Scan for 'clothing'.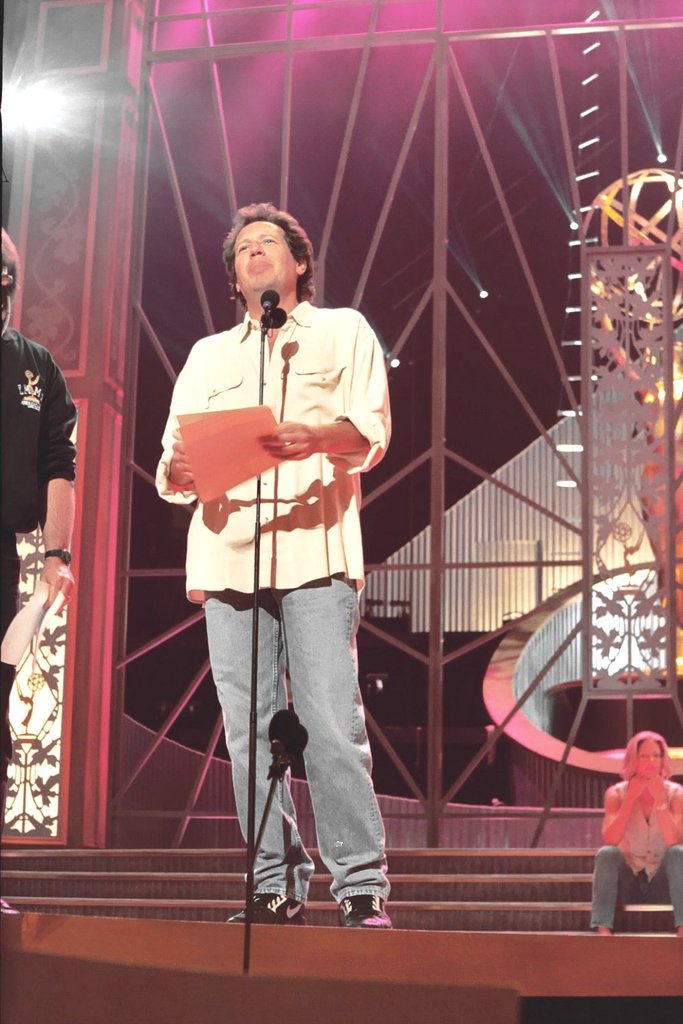
Scan result: region(585, 778, 682, 930).
